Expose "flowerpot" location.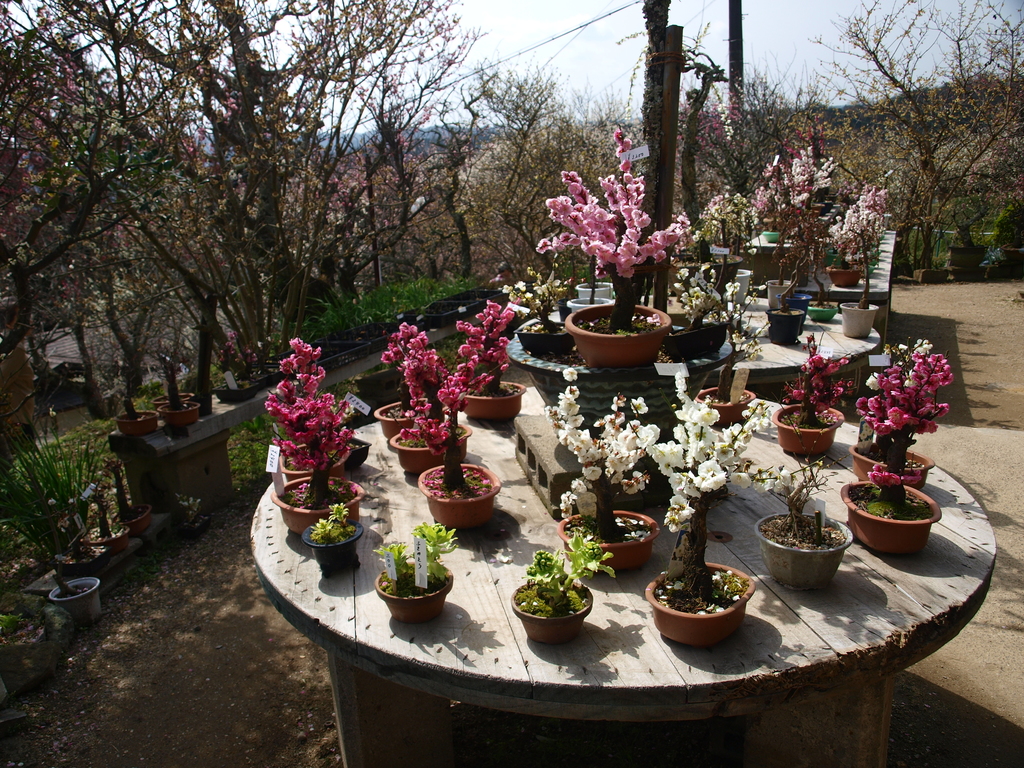
Exposed at 648,557,760,670.
